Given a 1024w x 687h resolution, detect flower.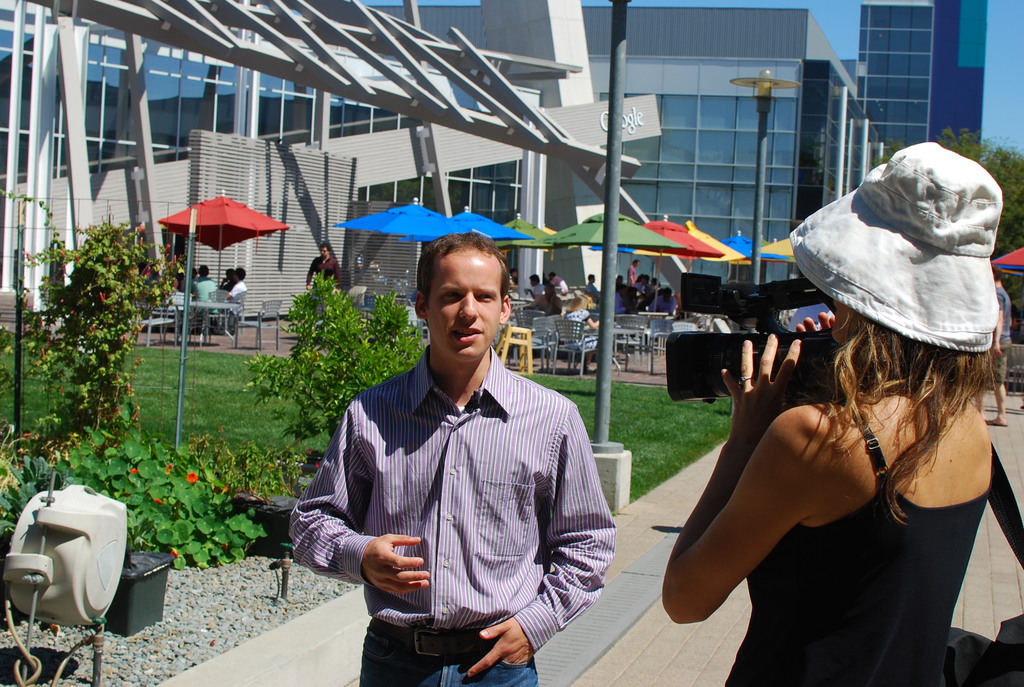
locate(190, 472, 202, 485).
